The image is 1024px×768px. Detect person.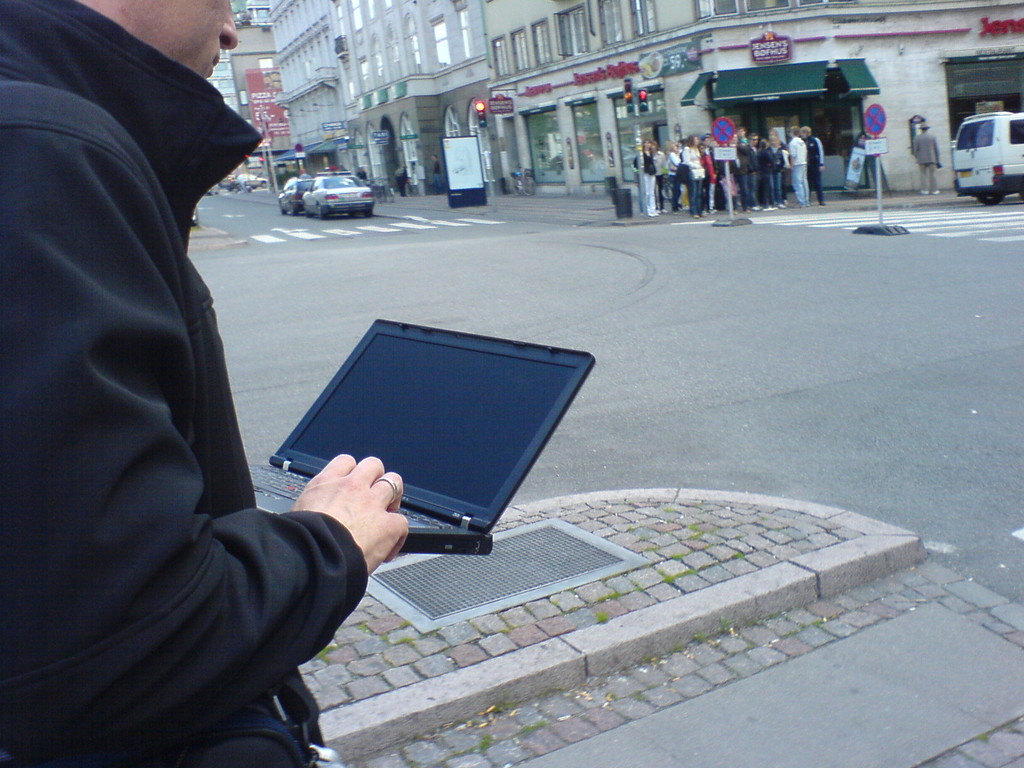
Detection: select_region(392, 165, 407, 196).
